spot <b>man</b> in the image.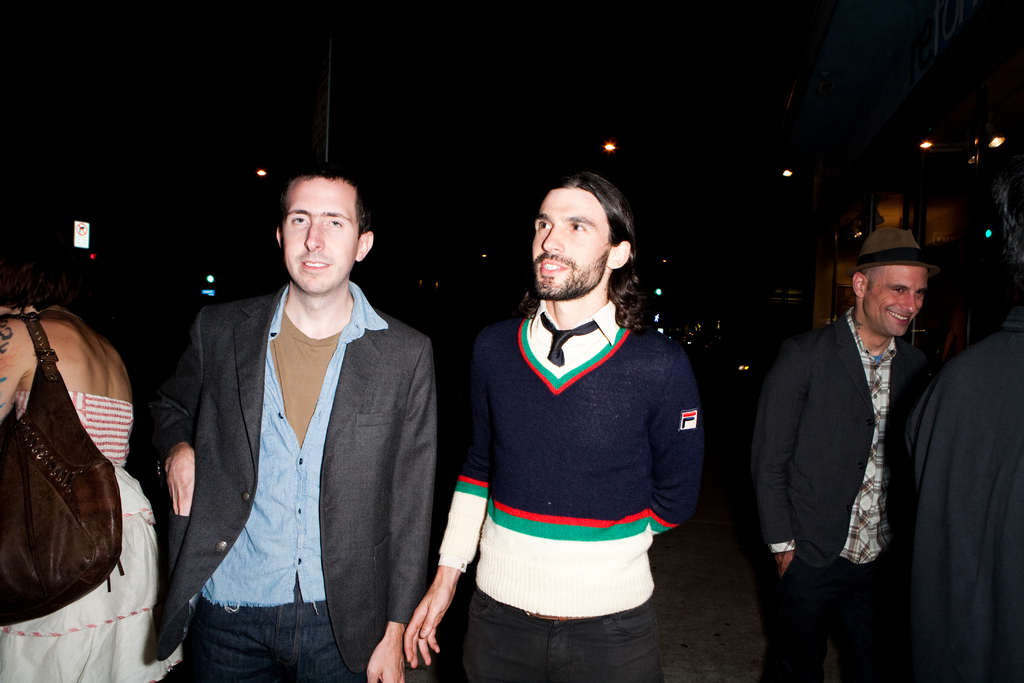
<b>man</b> found at [left=142, top=162, right=445, bottom=677].
